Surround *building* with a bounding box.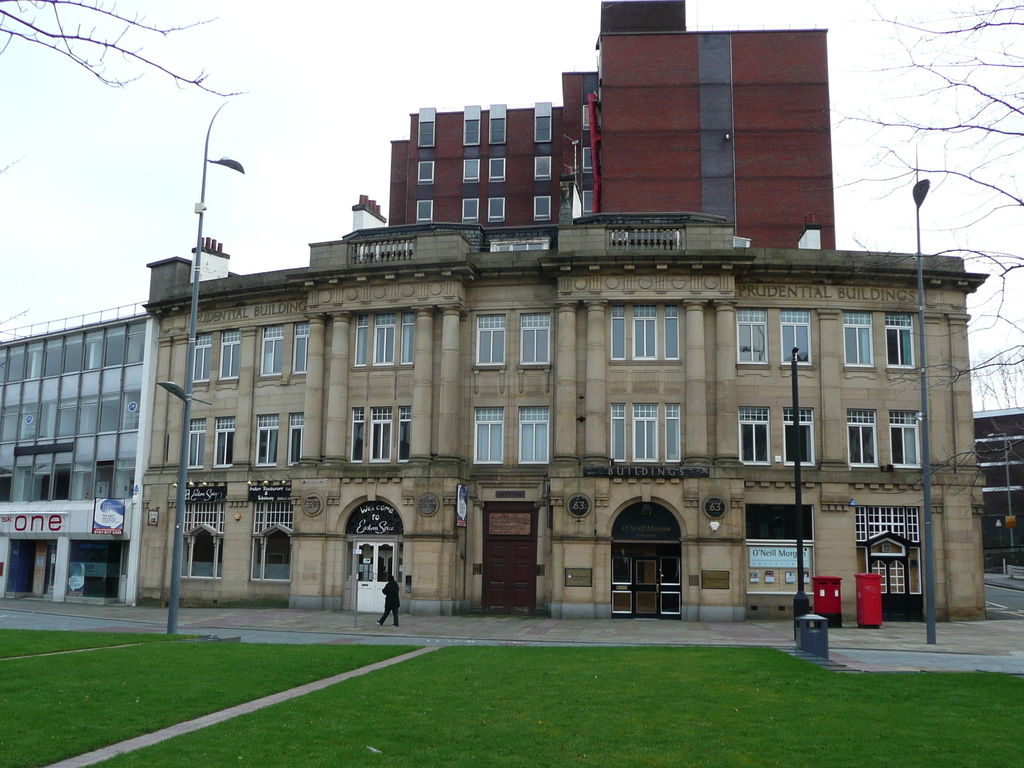
143:211:989:618.
